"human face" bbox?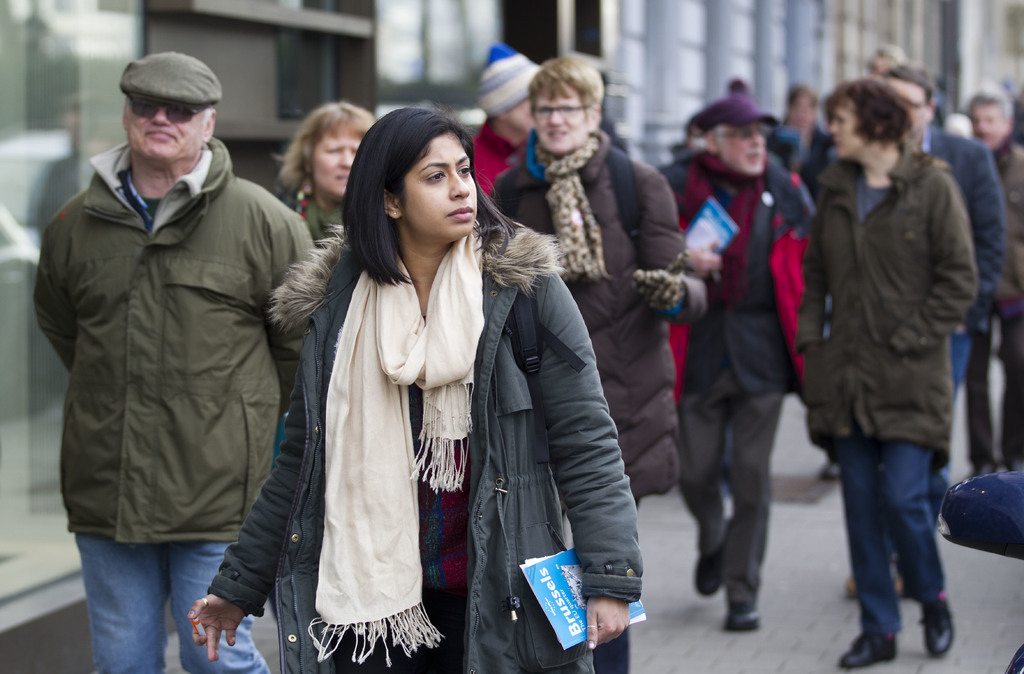
box(966, 109, 1004, 139)
